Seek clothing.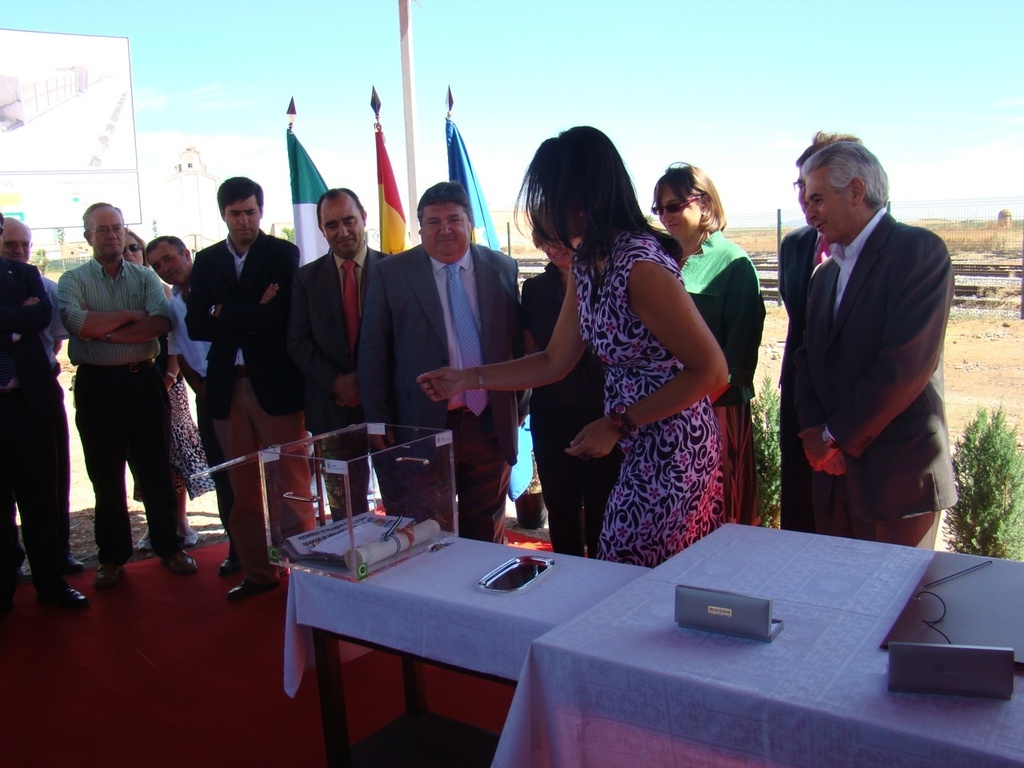
pyautogui.locateOnScreen(286, 250, 391, 526).
